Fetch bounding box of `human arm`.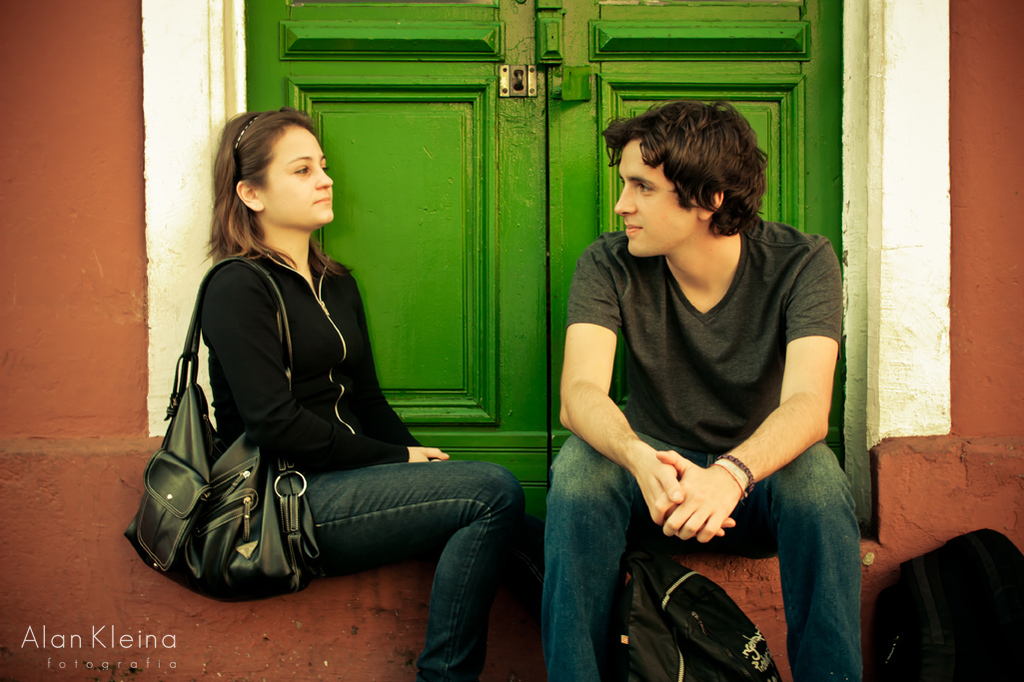
Bbox: bbox=[660, 240, 838, 541].
